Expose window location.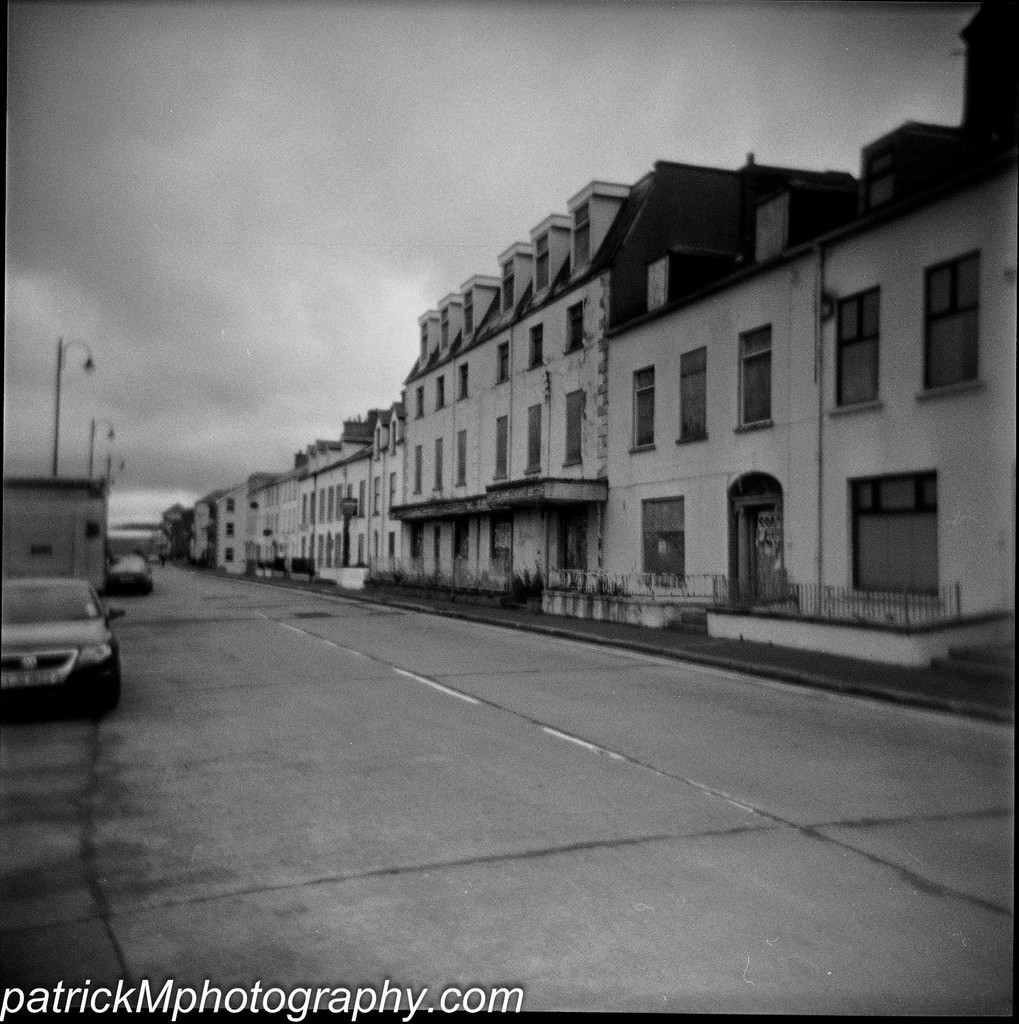
Exposed at <region>449, 518, 472, 566</region>.
